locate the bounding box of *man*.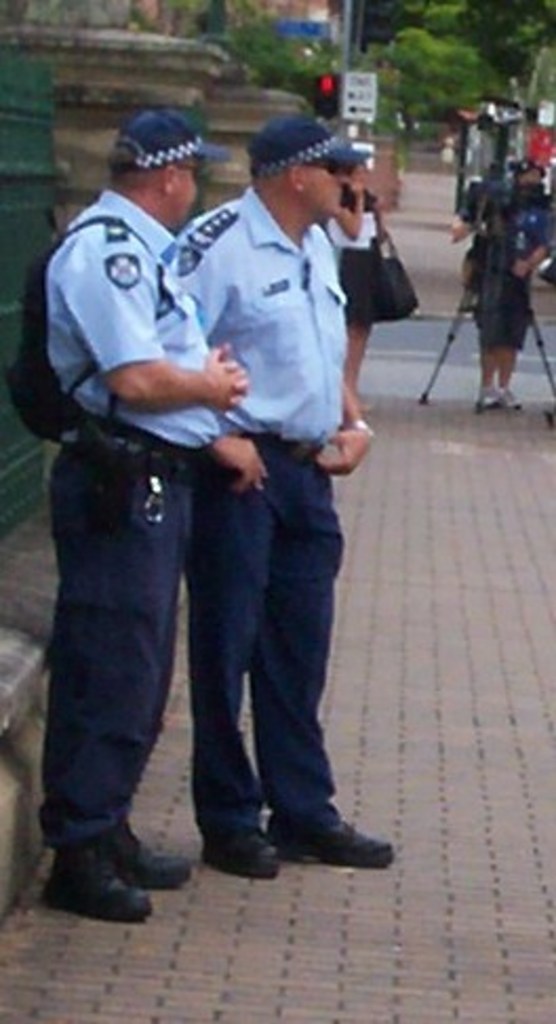
Bounding box: {"left": 162, "top": 110, "right": 404, "bottom": 877}.
